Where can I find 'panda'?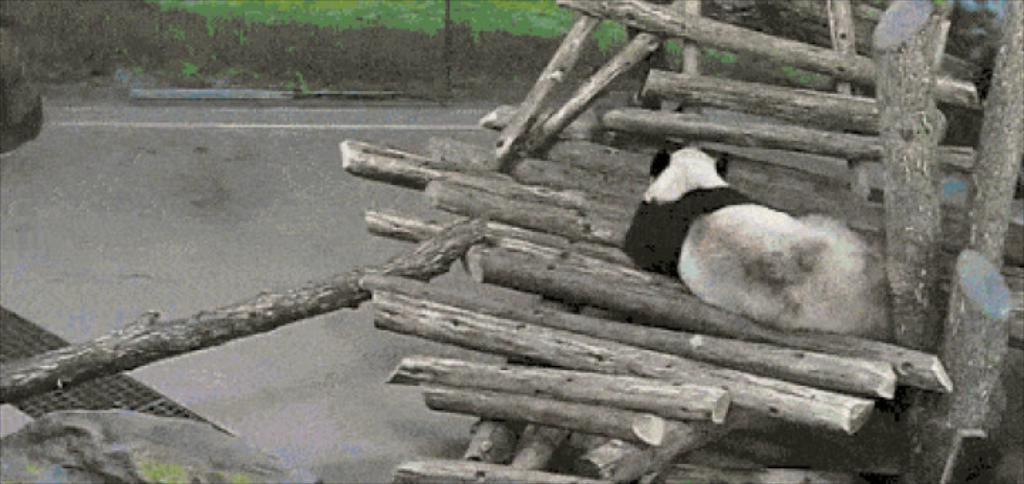
You can find it at (624, 152, 887, 340).
